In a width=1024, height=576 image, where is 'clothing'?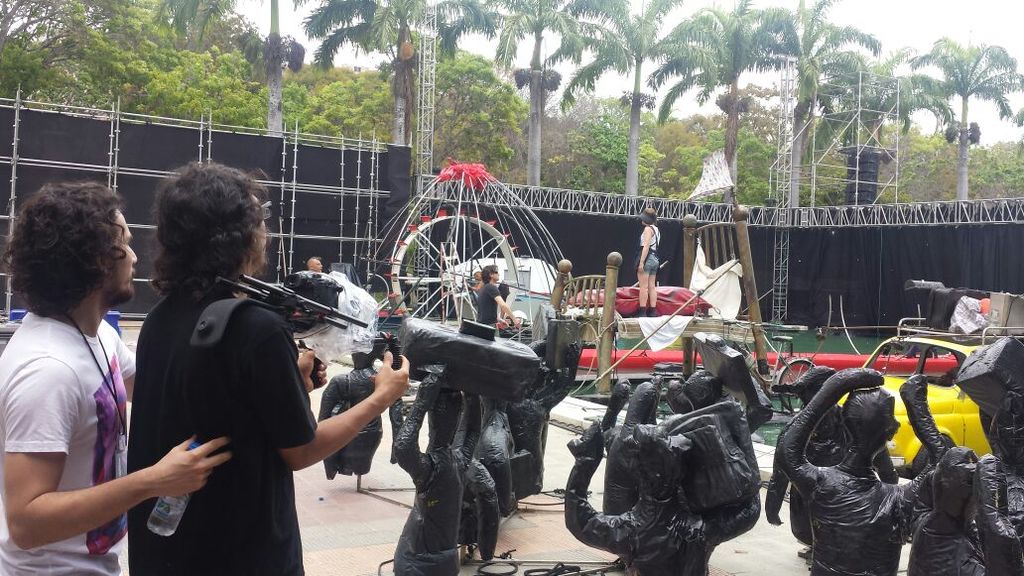
Rect(639, 225, 658, 274).
